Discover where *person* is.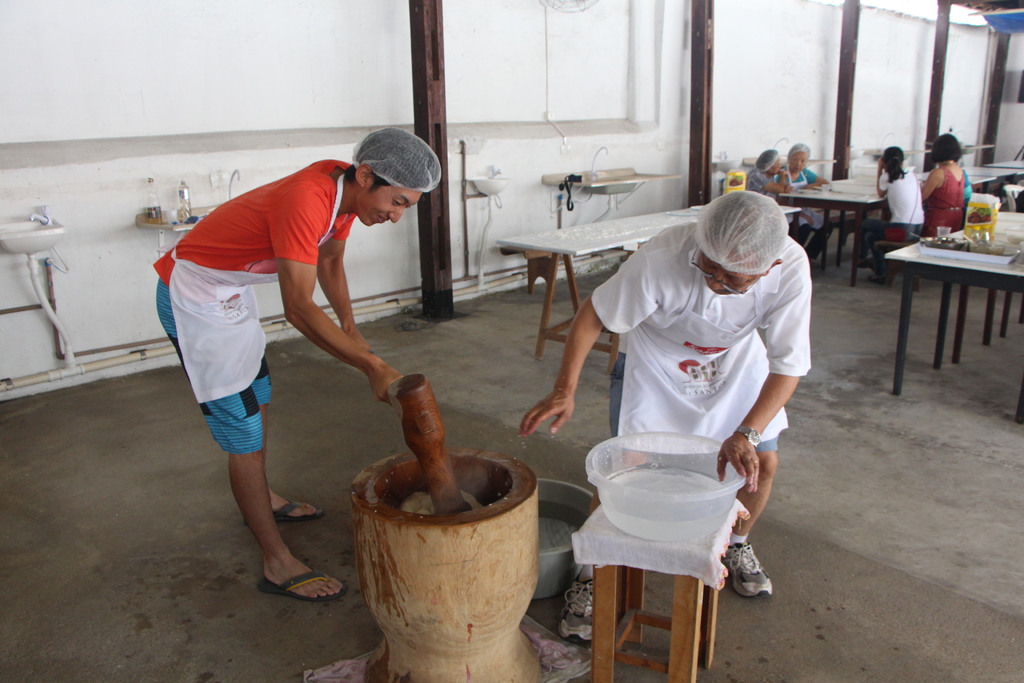
Discovered at 865, 143, 920, 290.
